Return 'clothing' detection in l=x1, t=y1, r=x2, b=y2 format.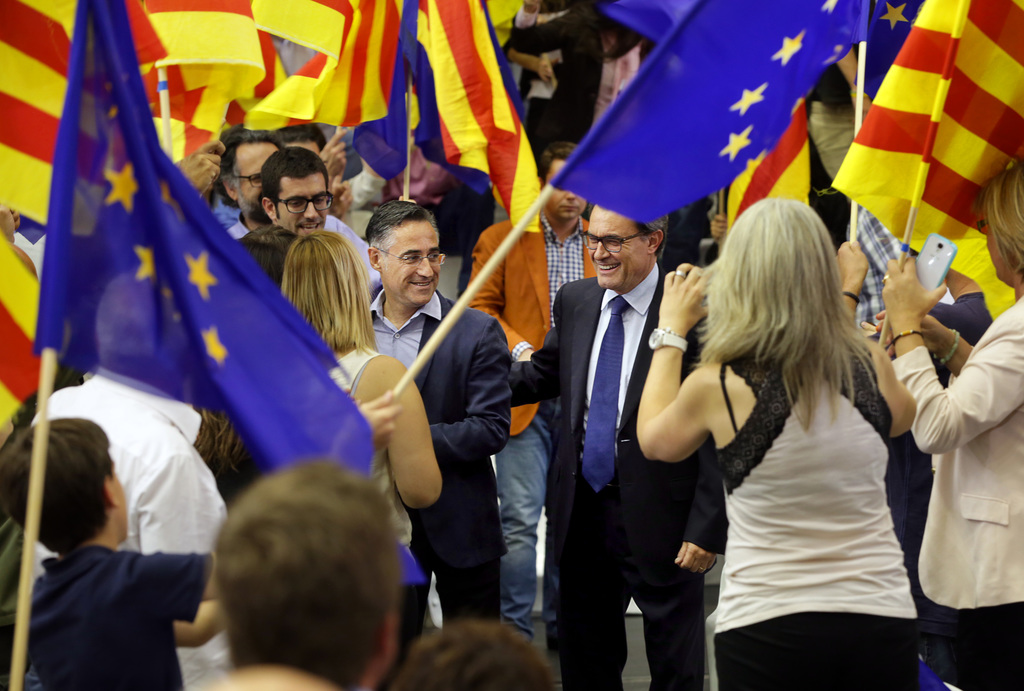
l=330, t=342, r=408, b=541.
